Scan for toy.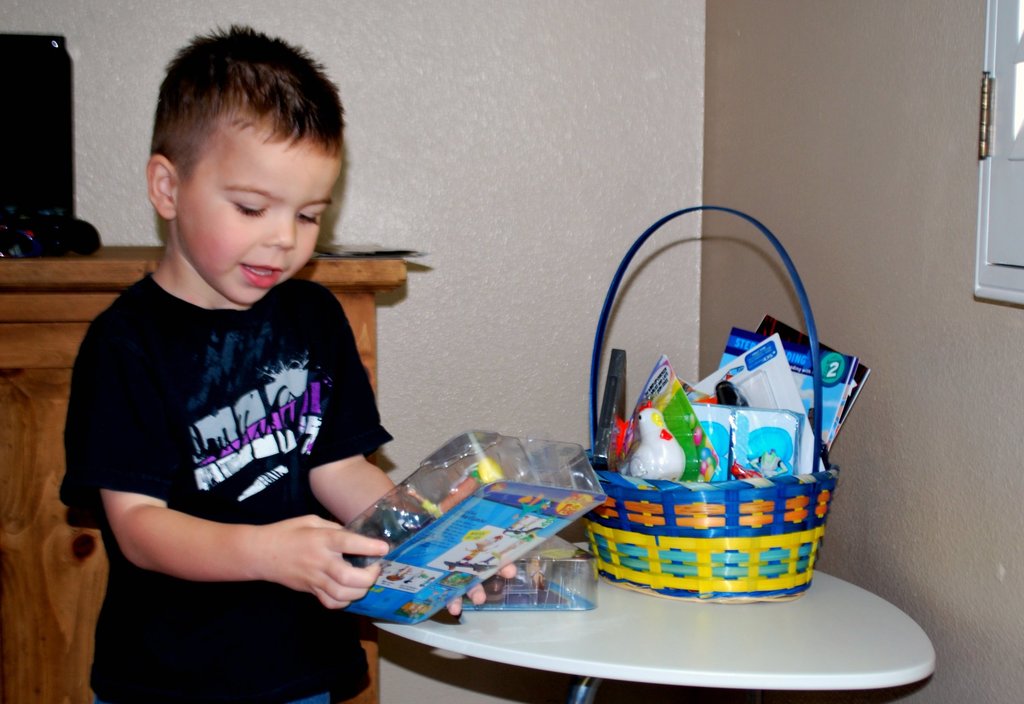
Scan result: [x1=725, y1=403, x2=794, y2=483].
